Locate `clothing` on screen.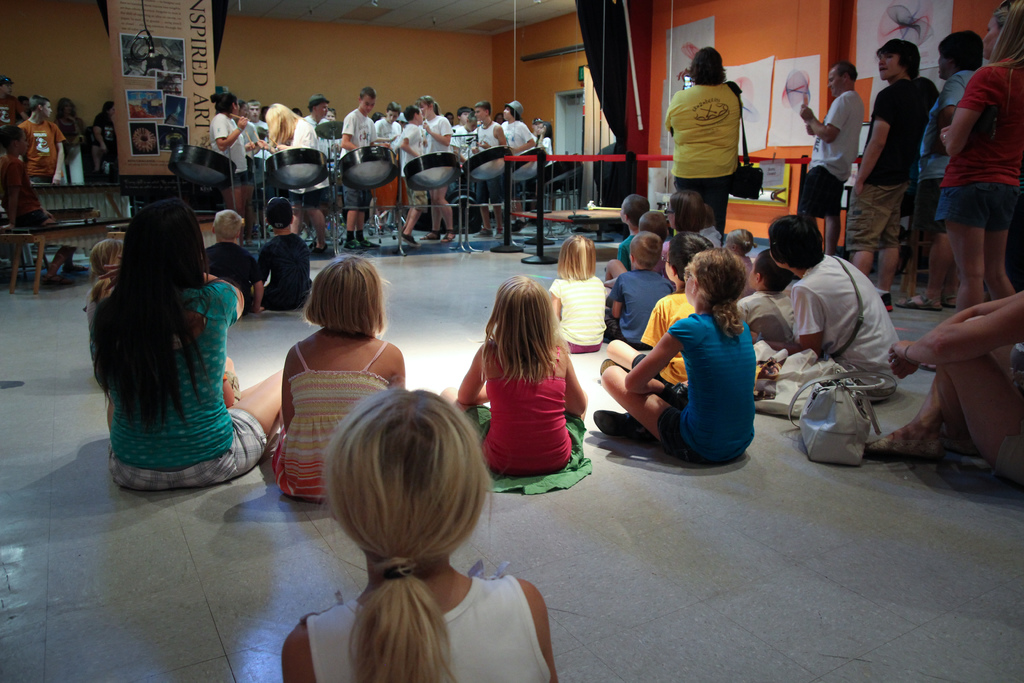
On screen at (x1=455, y1=345, x2=596, y2=498).
